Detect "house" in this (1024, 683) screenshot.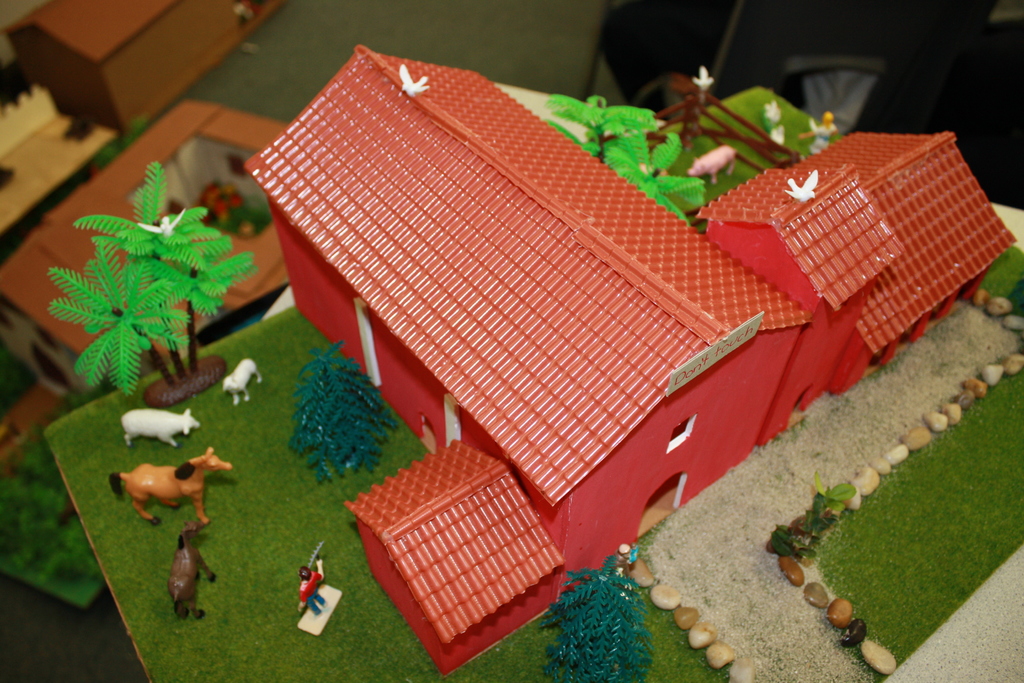
Detection: <box>692,124,1014,388</box>.
